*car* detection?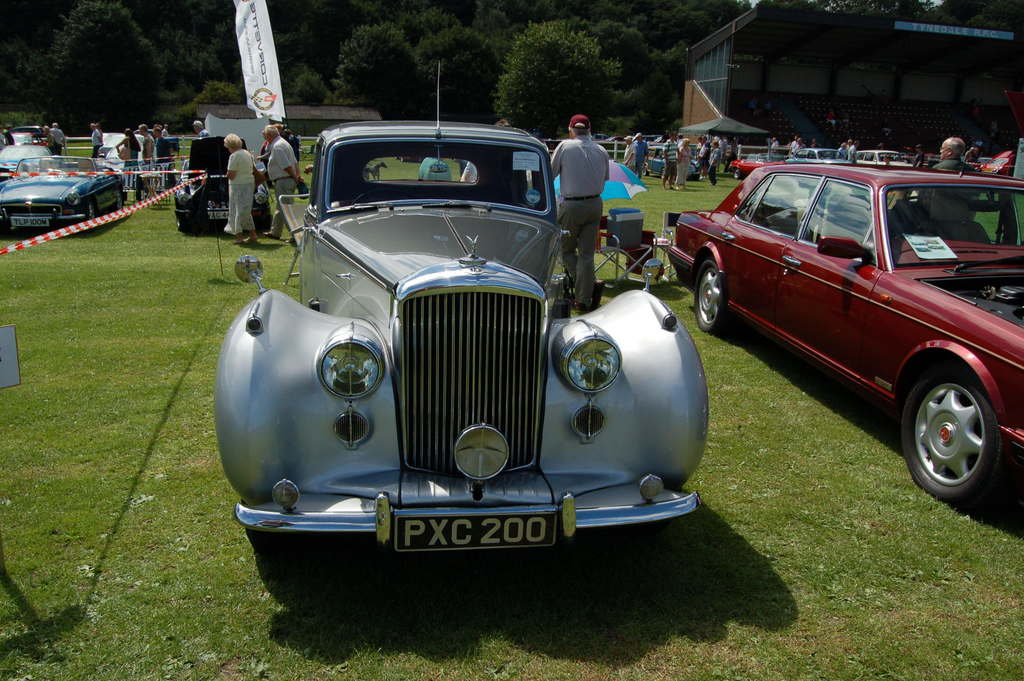
<box>99,131,143,155</box>
